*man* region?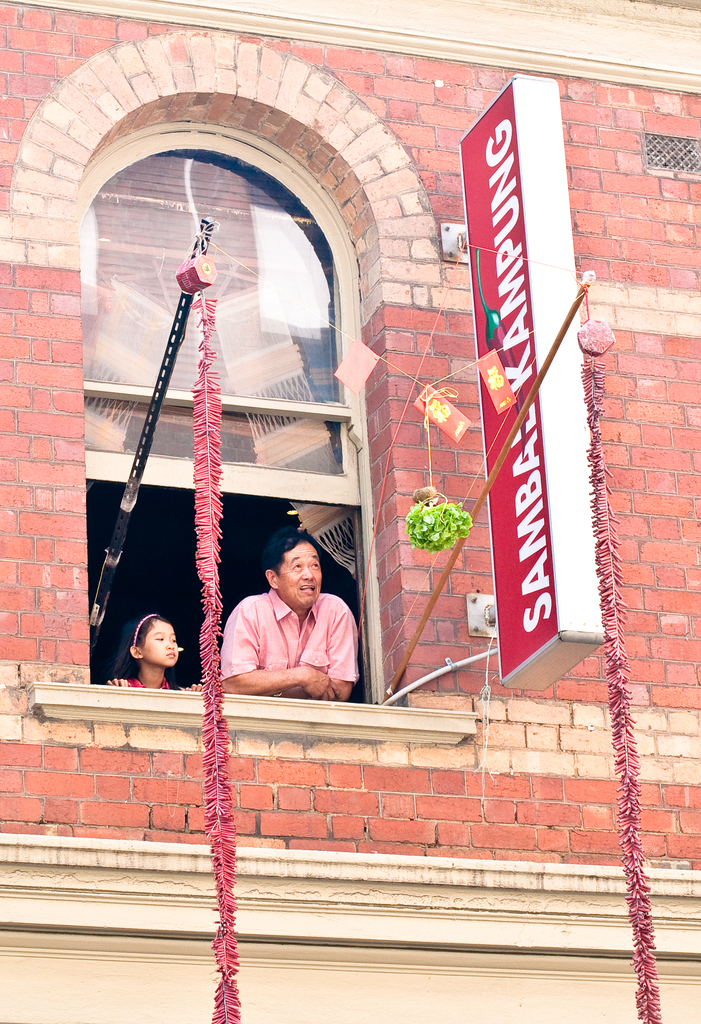
l=221, t=528, r=363, b=699
